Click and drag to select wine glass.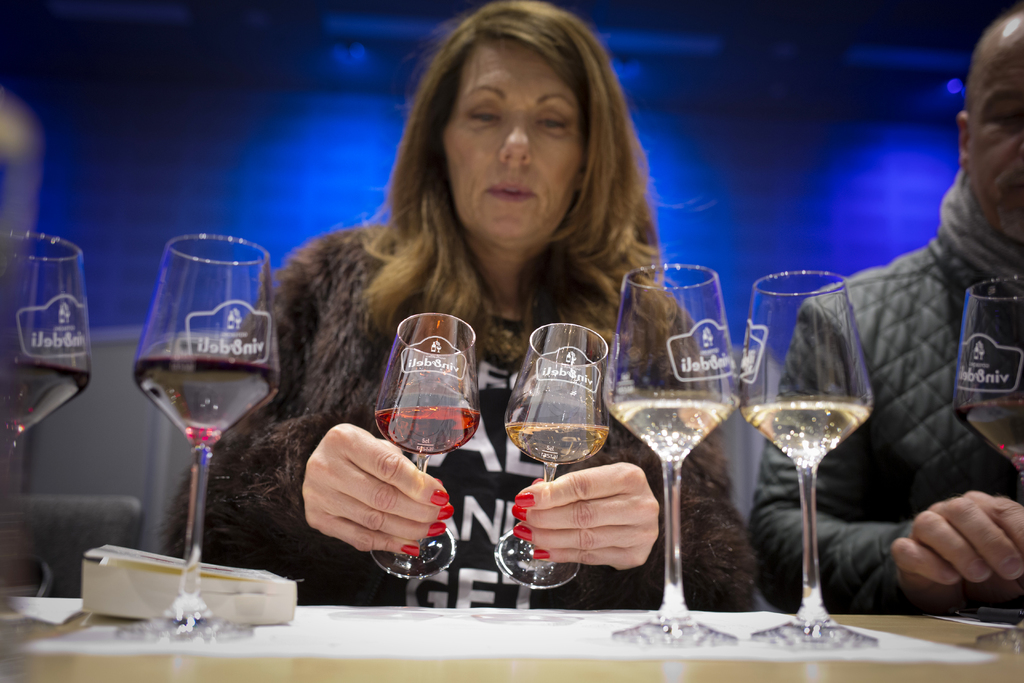
Selection: (494, 323, 611, 587).
